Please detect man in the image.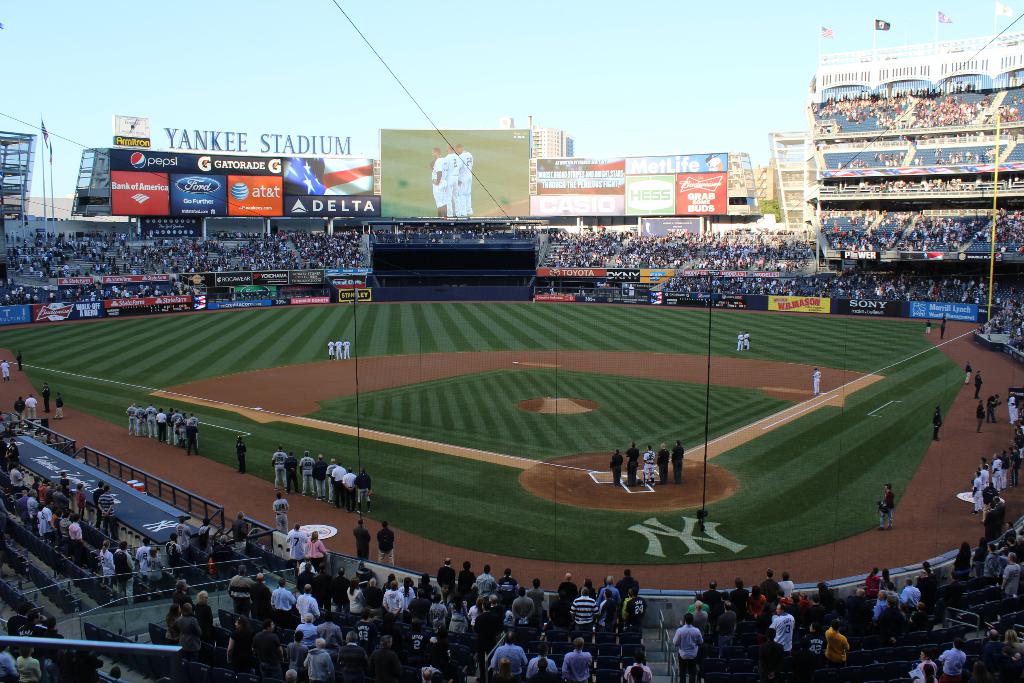
<bbox>14, 347, 21, 369</bbox>.
